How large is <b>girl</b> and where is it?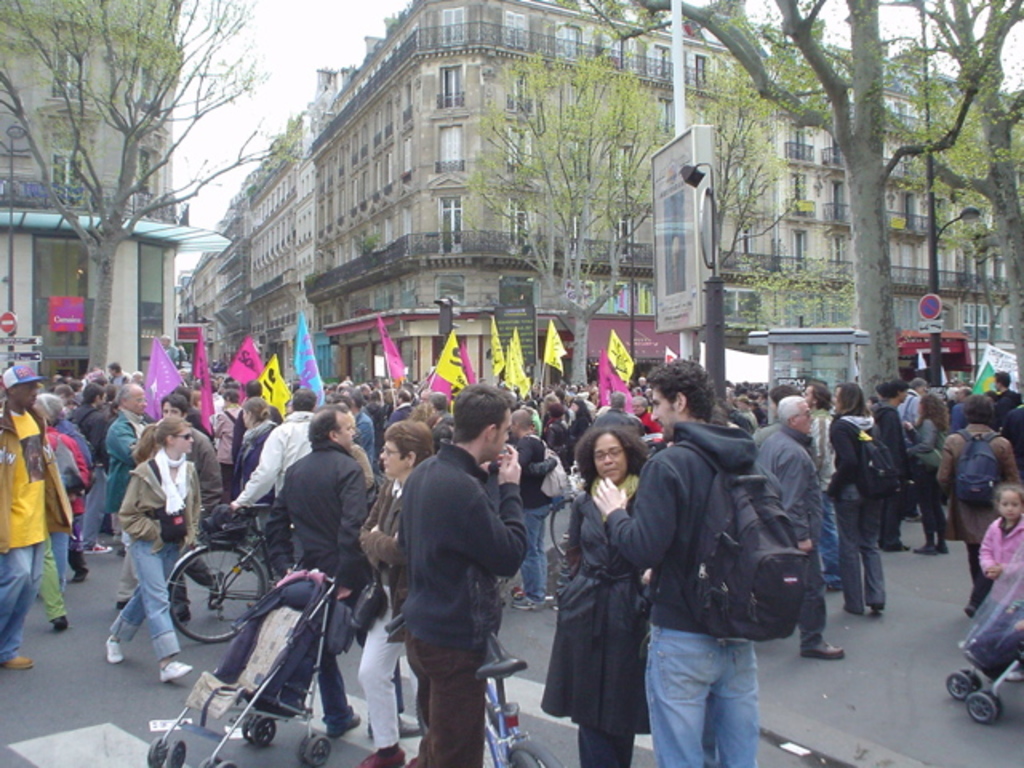
Bounding box: 902 392 949 554.
